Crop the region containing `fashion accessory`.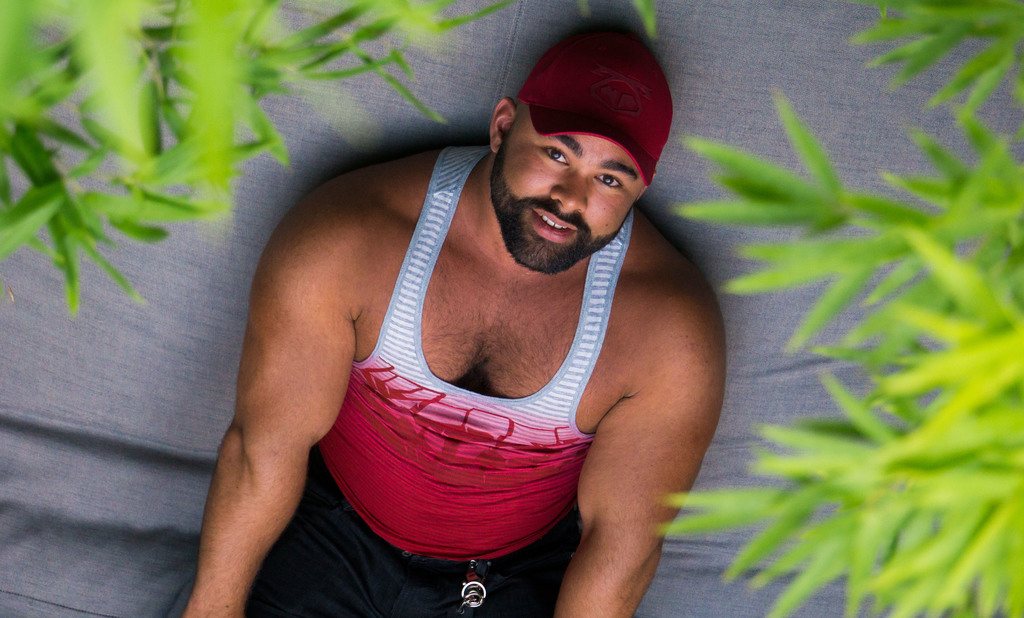
Crop region: 517,14,676,186.
